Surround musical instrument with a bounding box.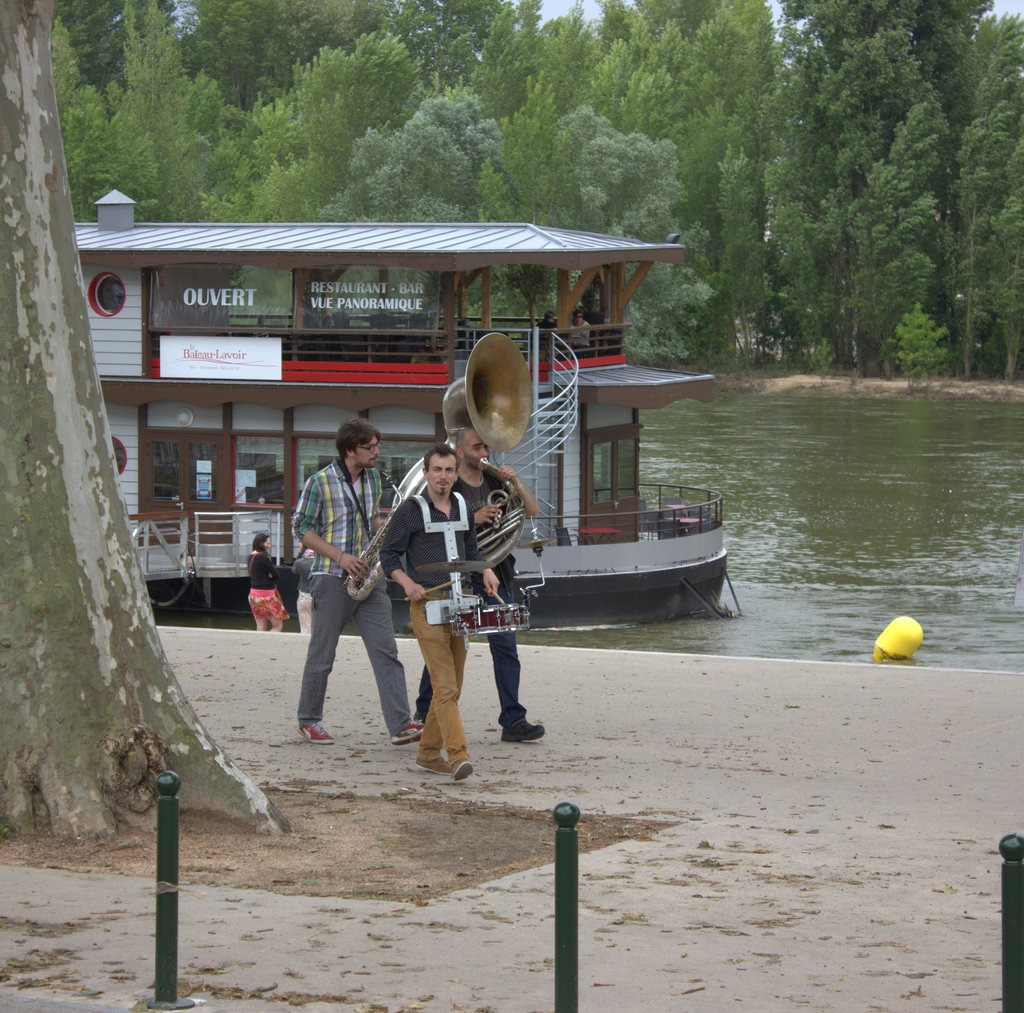
region(456, 601, 530, 643).
